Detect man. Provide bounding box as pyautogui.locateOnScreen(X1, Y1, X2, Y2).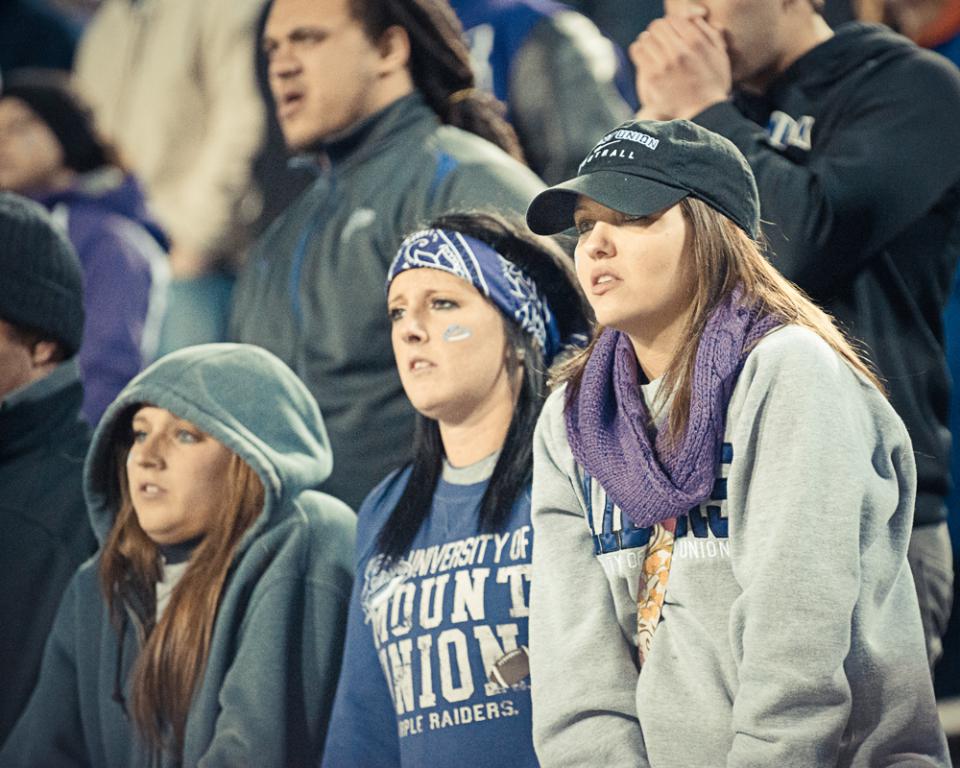
pyautogui.locateOnScreen(238, 0, 582, 511).
